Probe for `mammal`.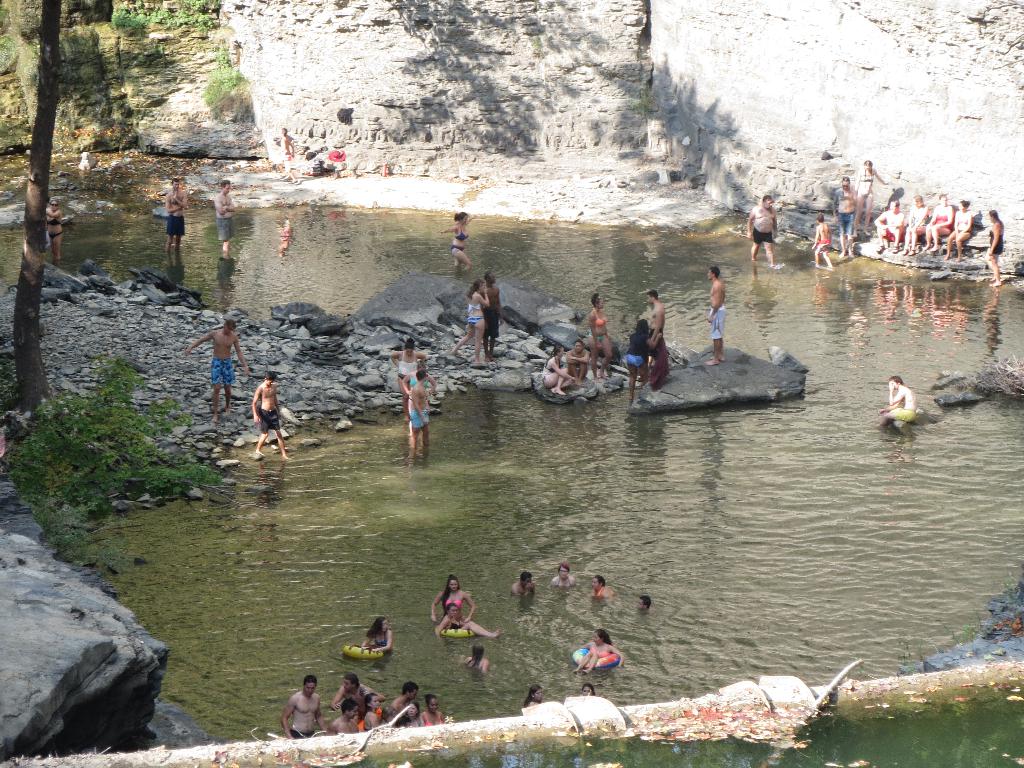
Probe result: BBox(279, 124, 300, 185).
